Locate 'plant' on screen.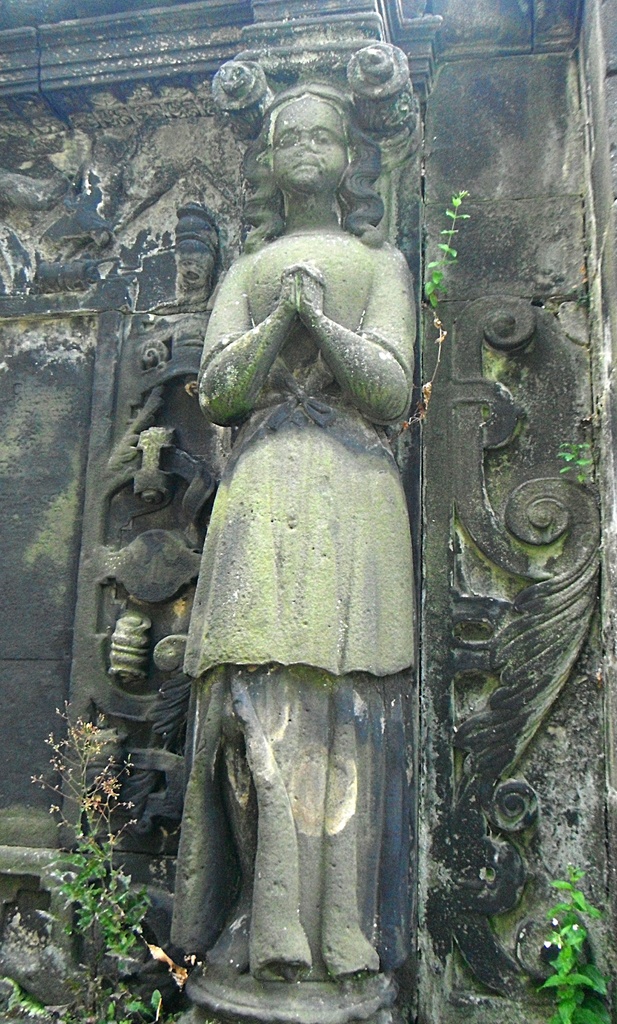
On screen at bbox=(542, 867, 607, 1023).
